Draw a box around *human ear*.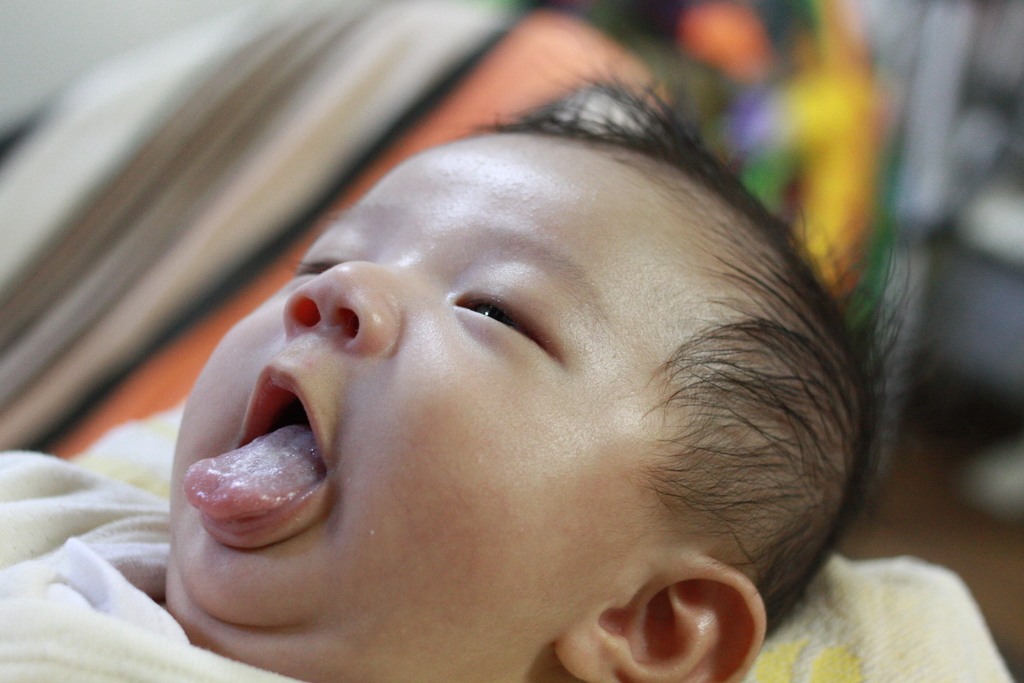
552/564/767/682.
